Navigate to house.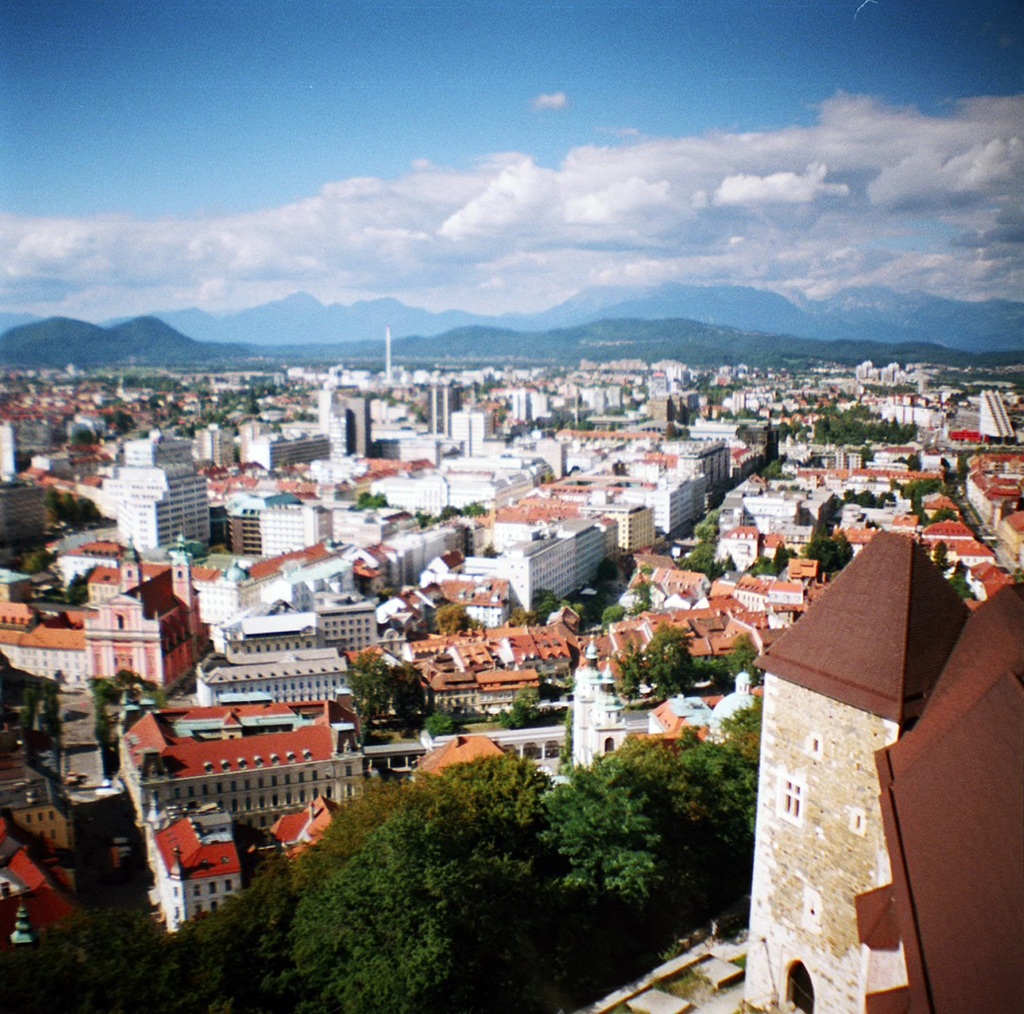
Navigation target: BBox(492, 373, 561, 421).
